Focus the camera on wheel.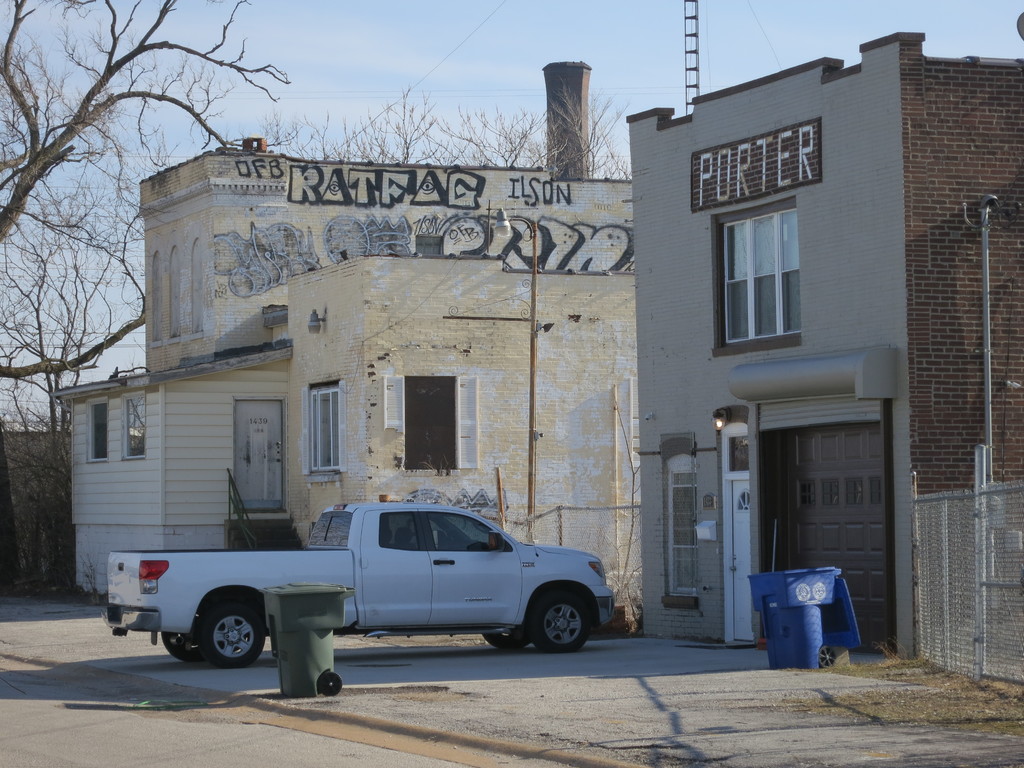
Focus region: x1=527 y1=586 x2=596 y2=654.
